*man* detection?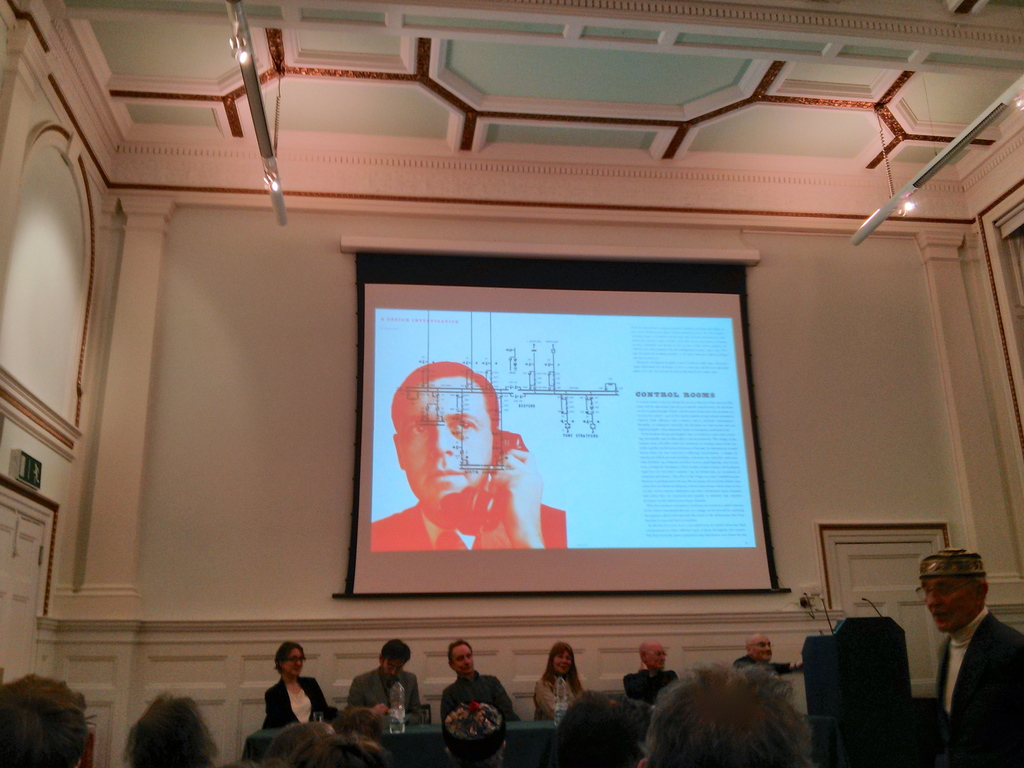
rect(717, 634, 810, 682)
